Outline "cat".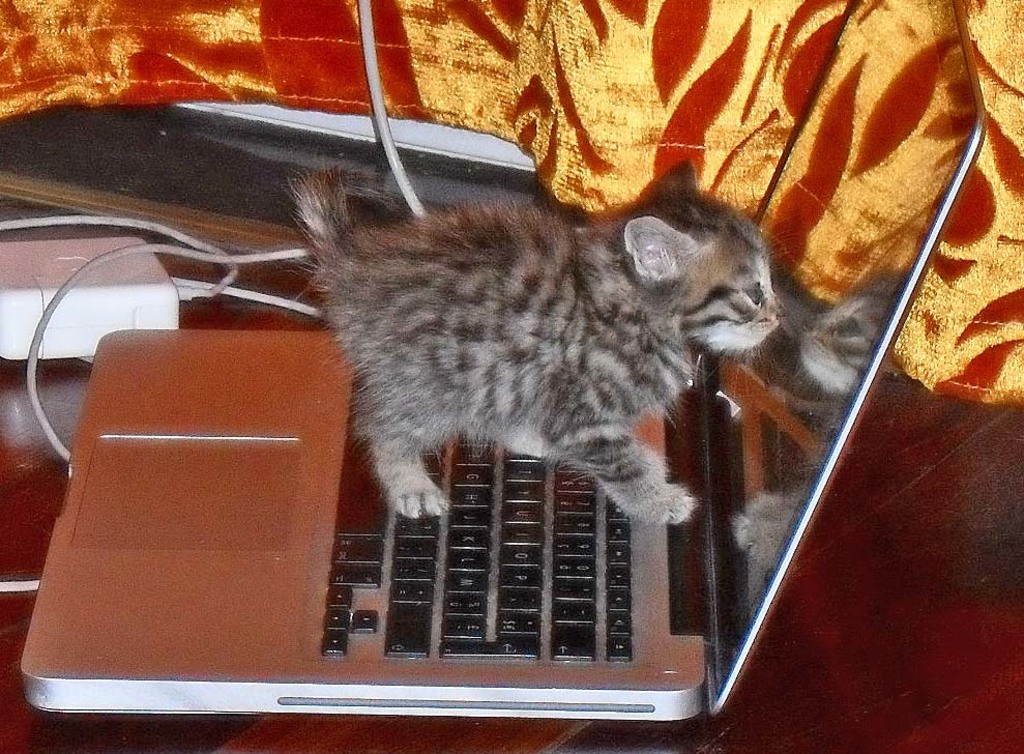
Outline: Rect(289, 159, 790, 532).
